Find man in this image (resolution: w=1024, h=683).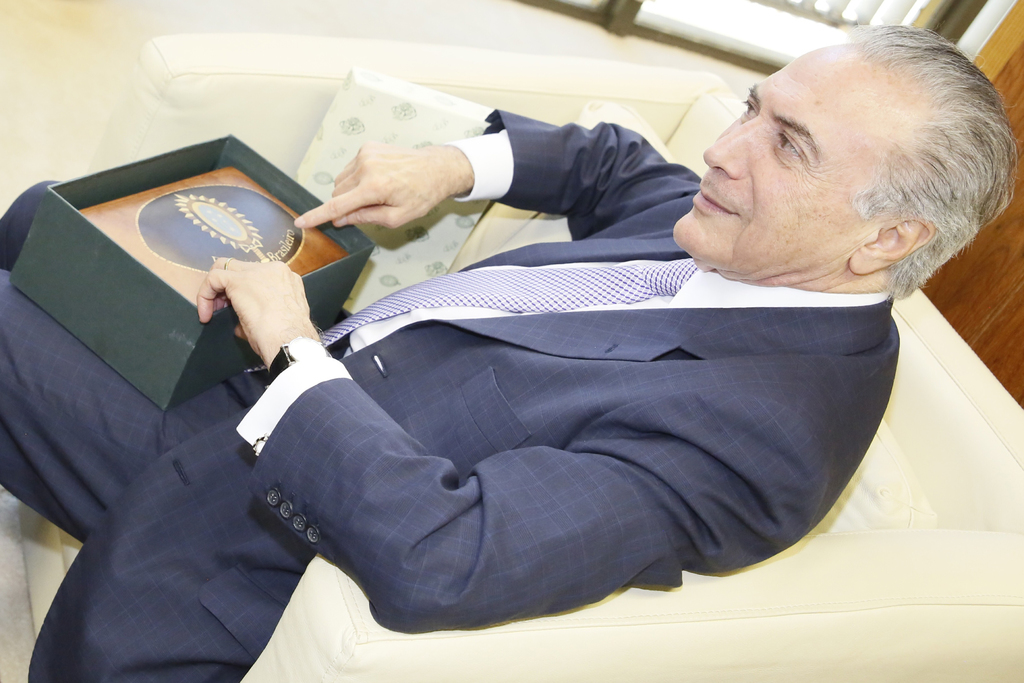
x1=0, y1=24, x2=1016, y2=682.
